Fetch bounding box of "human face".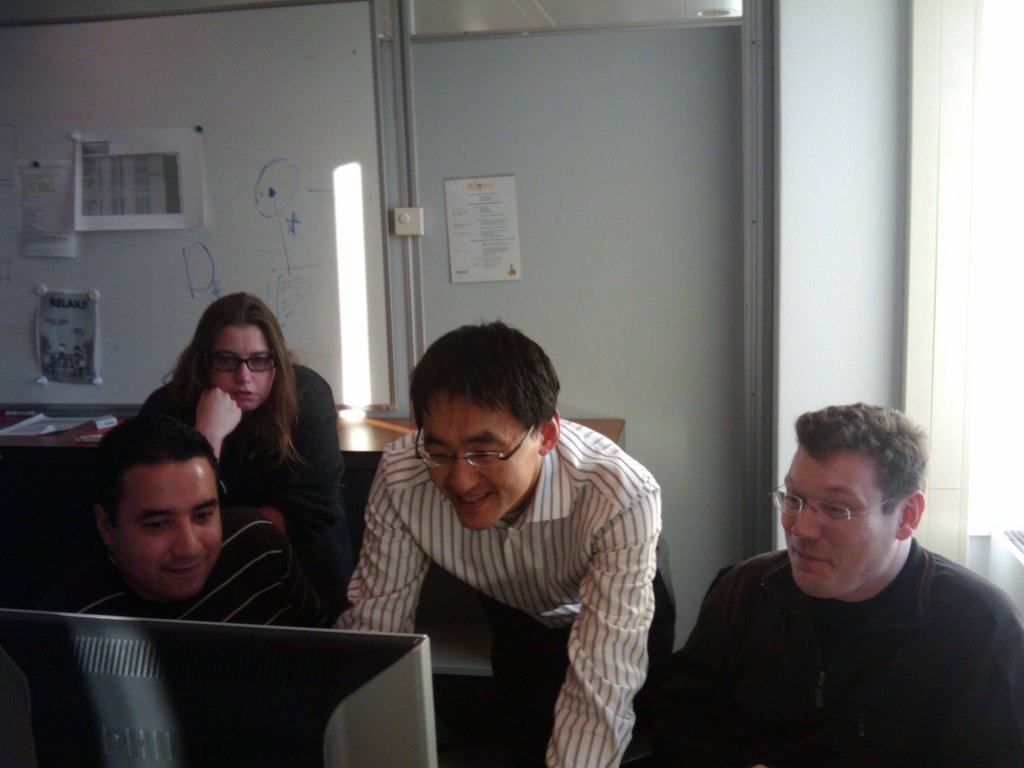
Bbox: detection(771, 442, 892, 596).
